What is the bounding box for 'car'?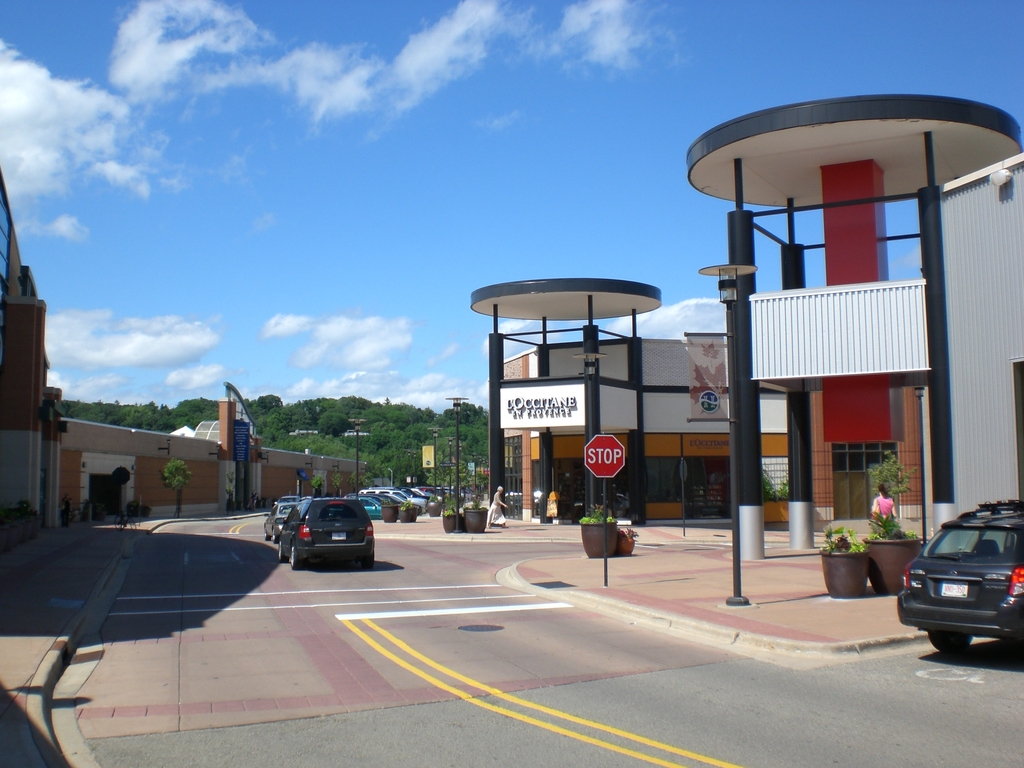
(left=895, top=502, right=1023, bottom=657).
